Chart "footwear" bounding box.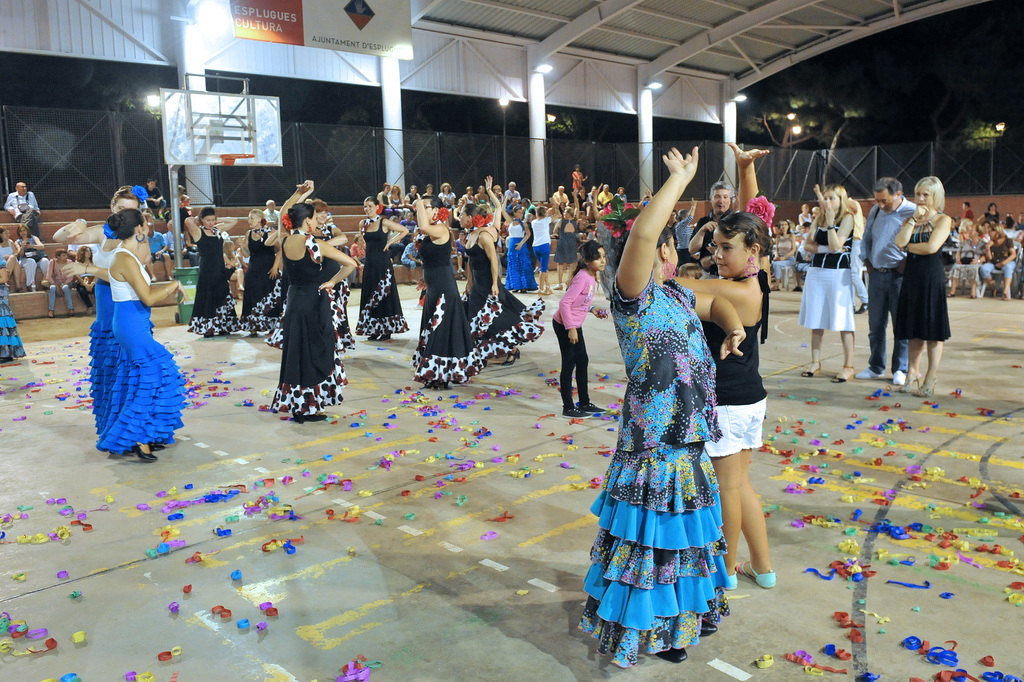
Charted: [x1=367, y1=331, x2=390, y2=339].
